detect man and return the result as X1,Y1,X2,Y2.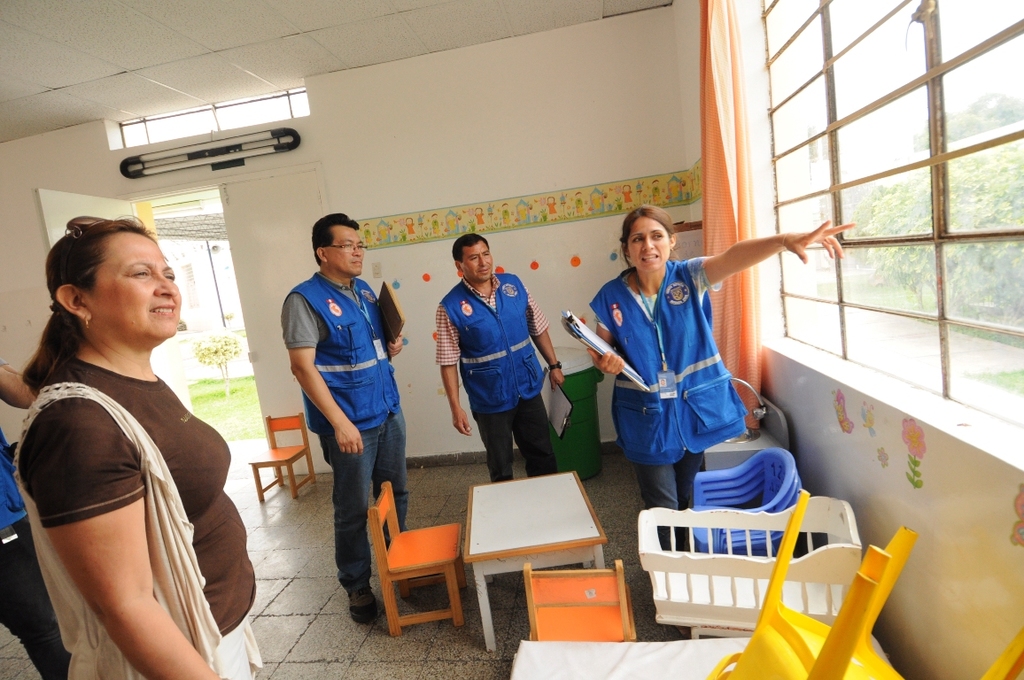
0,356,73,679.
